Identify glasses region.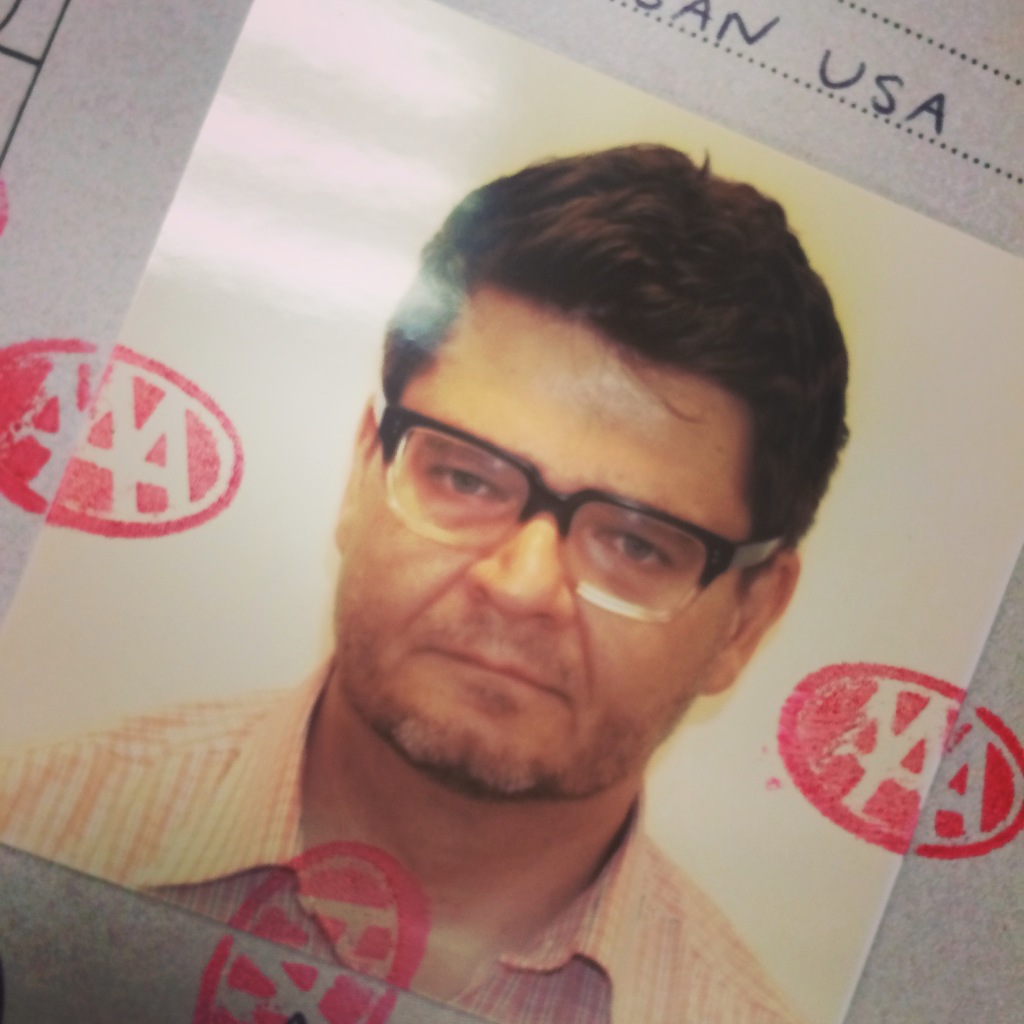
Region: locate(361, 373, 784, 620).
